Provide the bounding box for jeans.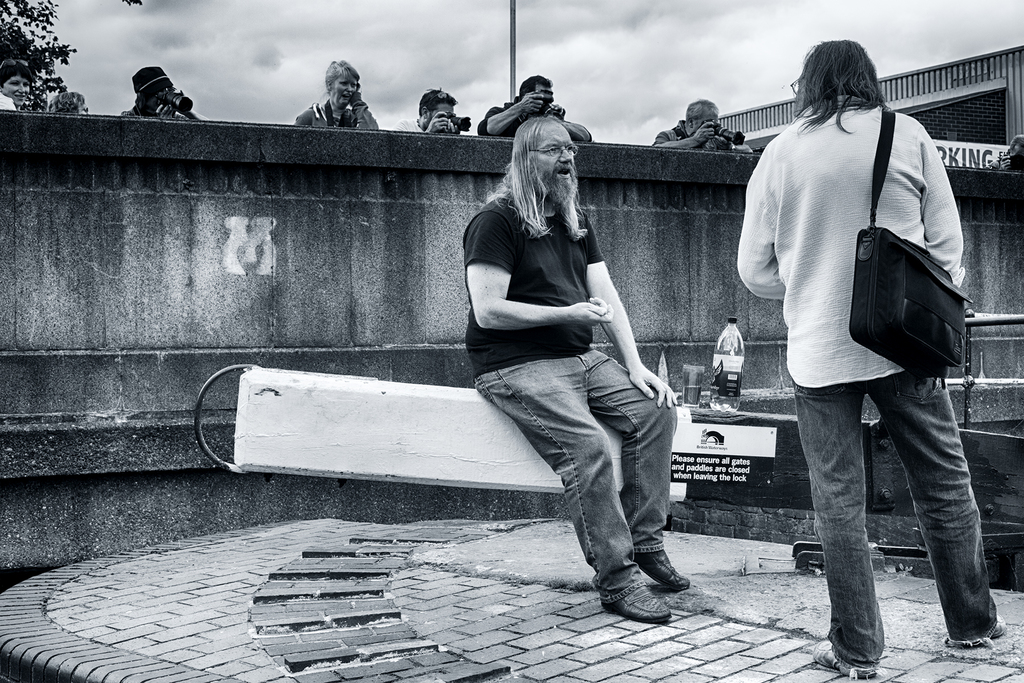
pyautogui.locateOnScreen(792, 364, 1003, 671).
